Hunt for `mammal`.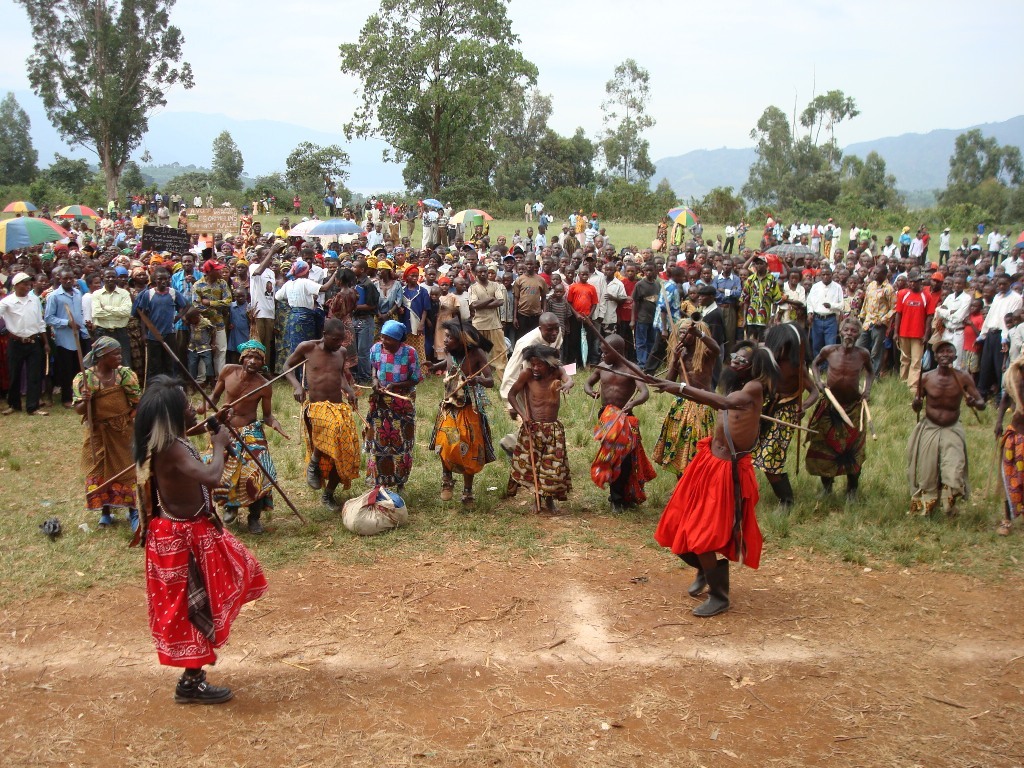
Hunted down at {"left": 118, "top": 351, "right": 268, "bottom": 682}.
